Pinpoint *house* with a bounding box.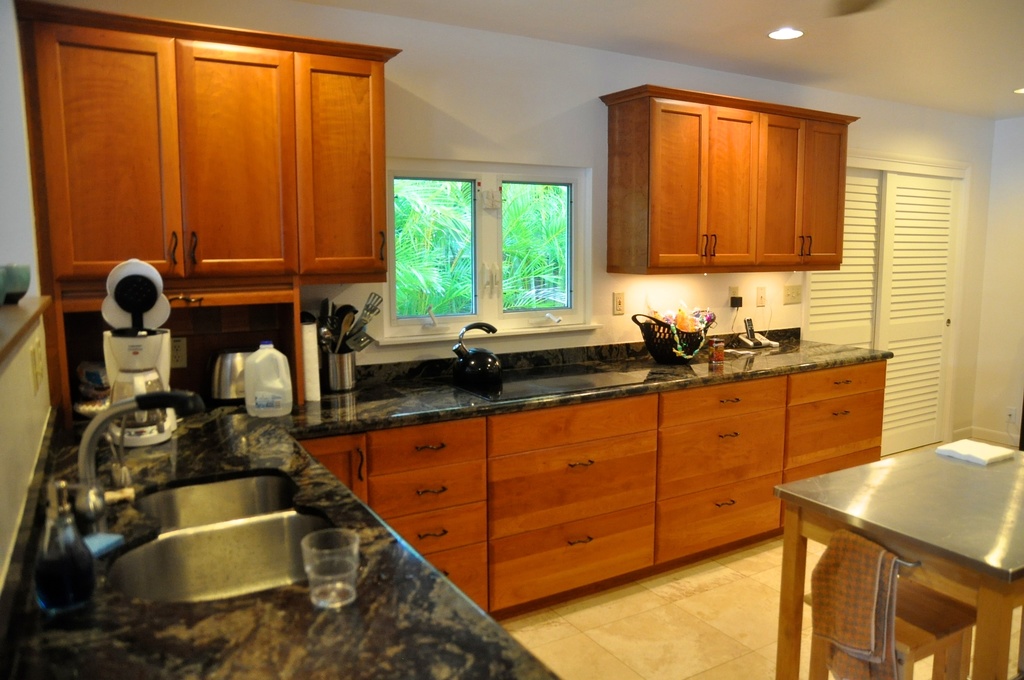
0/0/1023/679.
